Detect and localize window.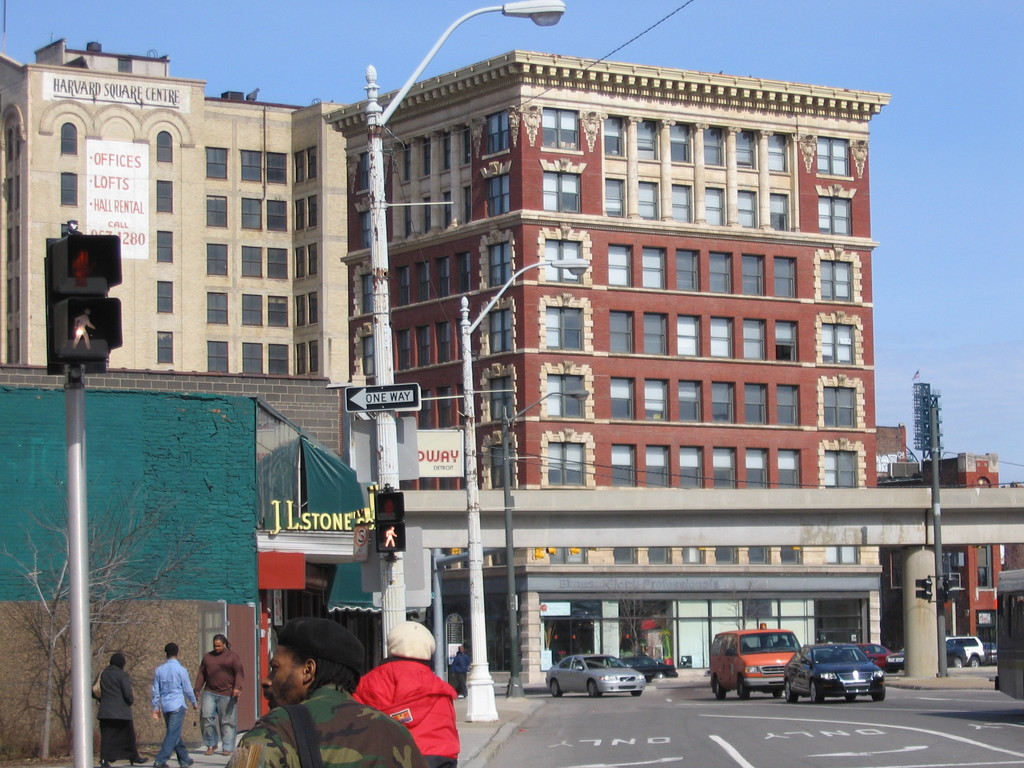
Localized at bbox=(709, 188, 725, 217).
